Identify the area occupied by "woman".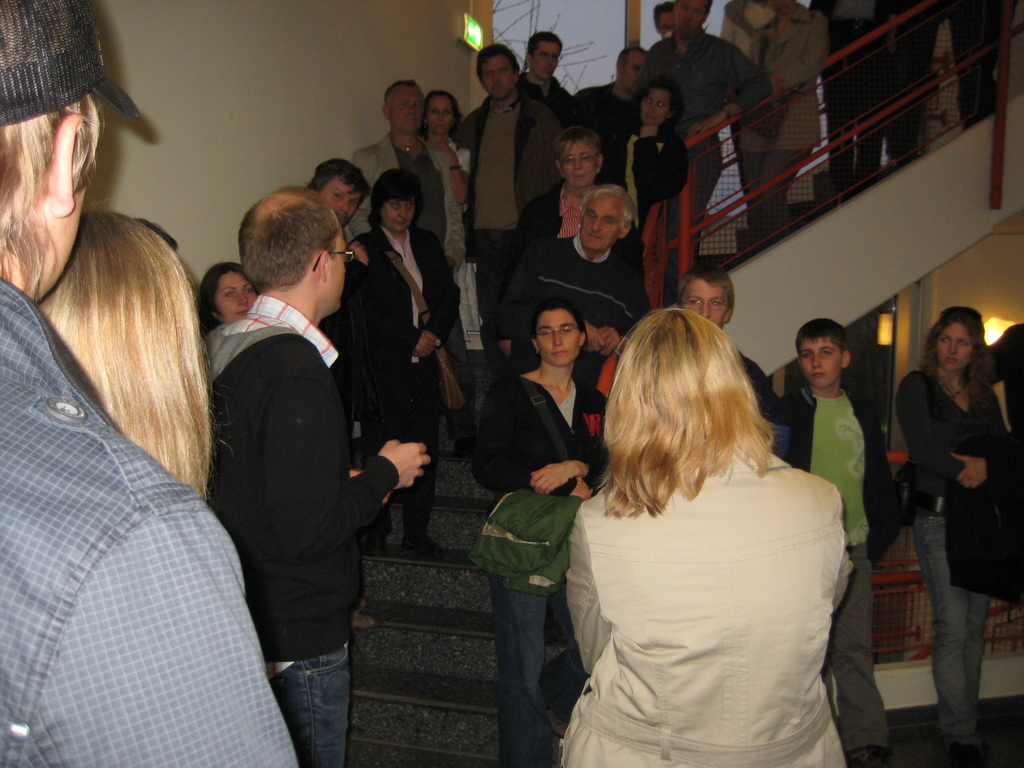
Area: select_region(189, 259, 260, 349).
